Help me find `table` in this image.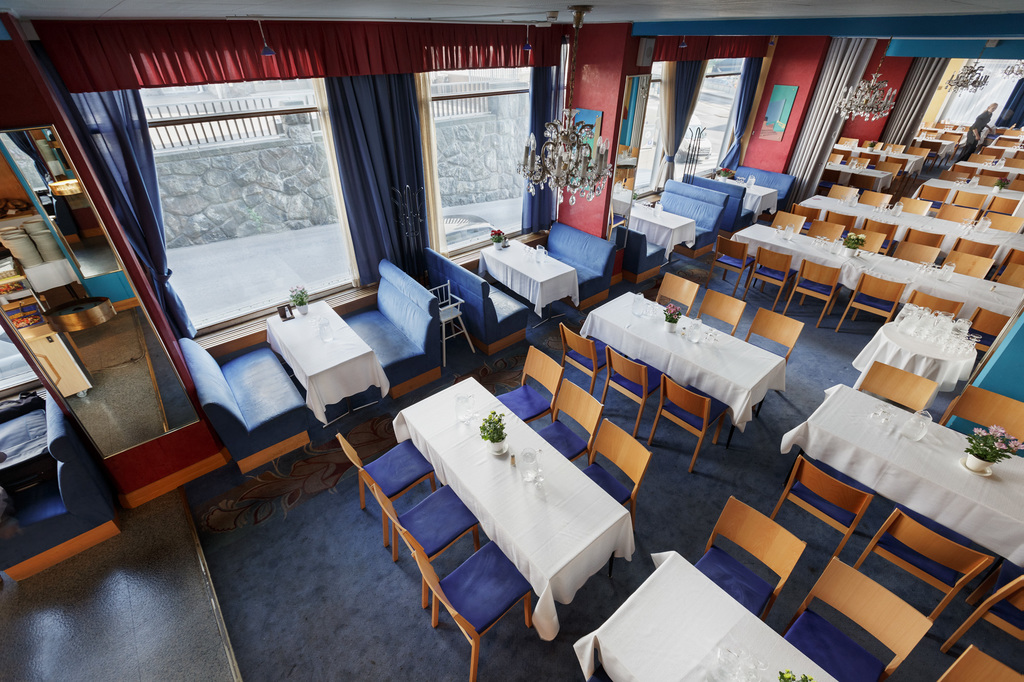
Found it: pyautogui.locateOnScreen(580, 291, 791, 447).
